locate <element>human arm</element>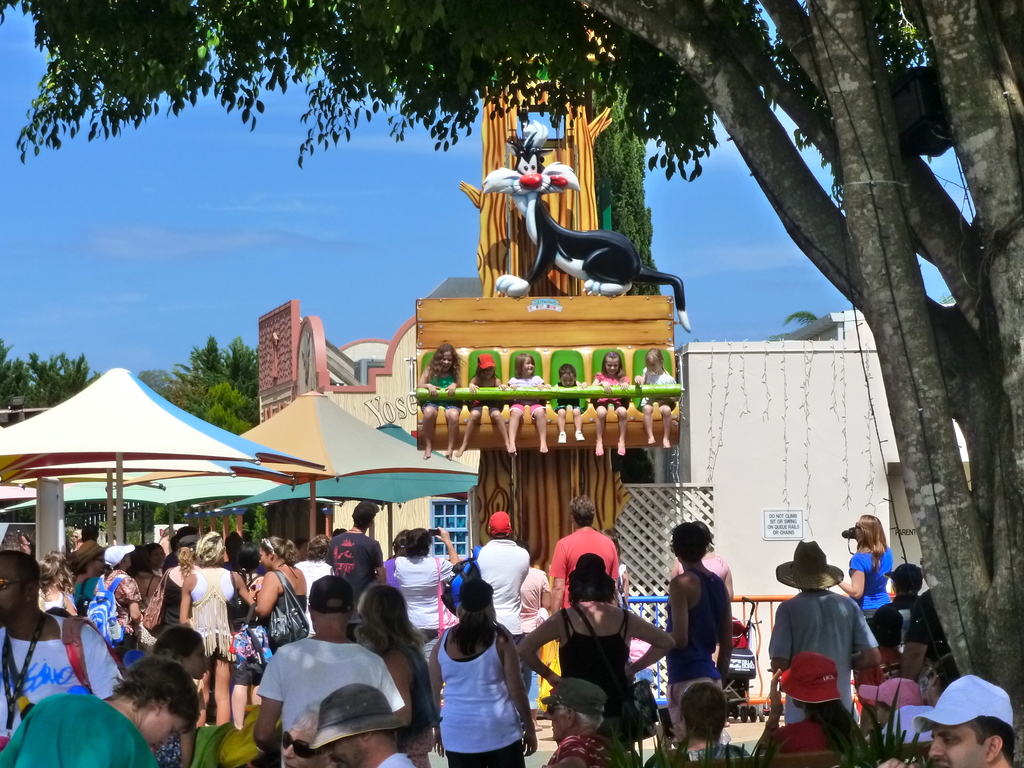
crop(253, 647, 282, 758)
